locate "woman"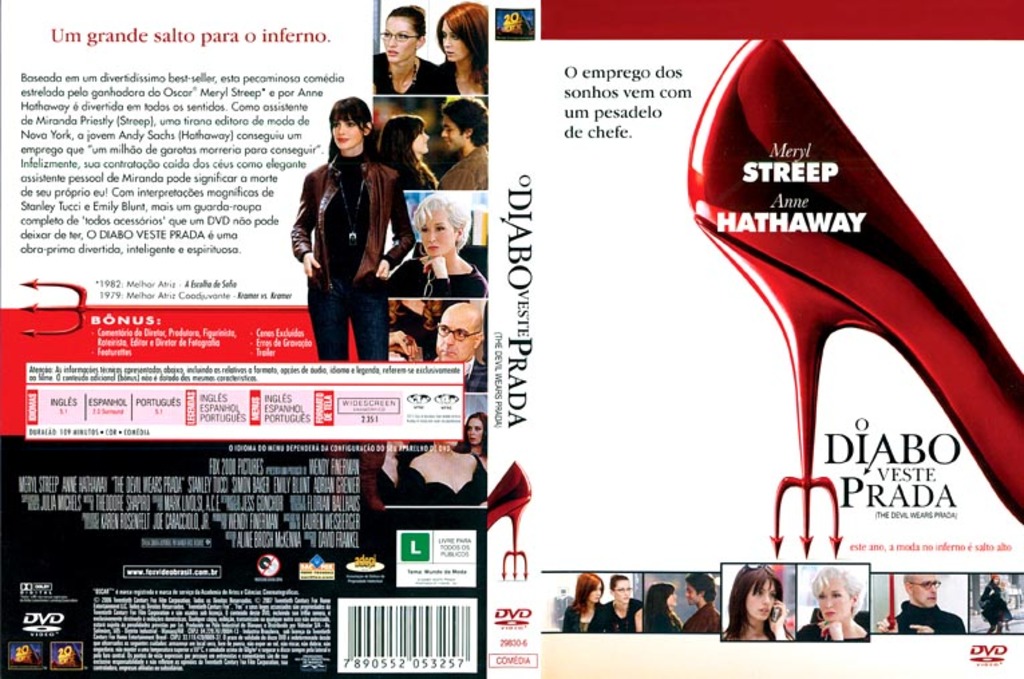
644:580:683:635
